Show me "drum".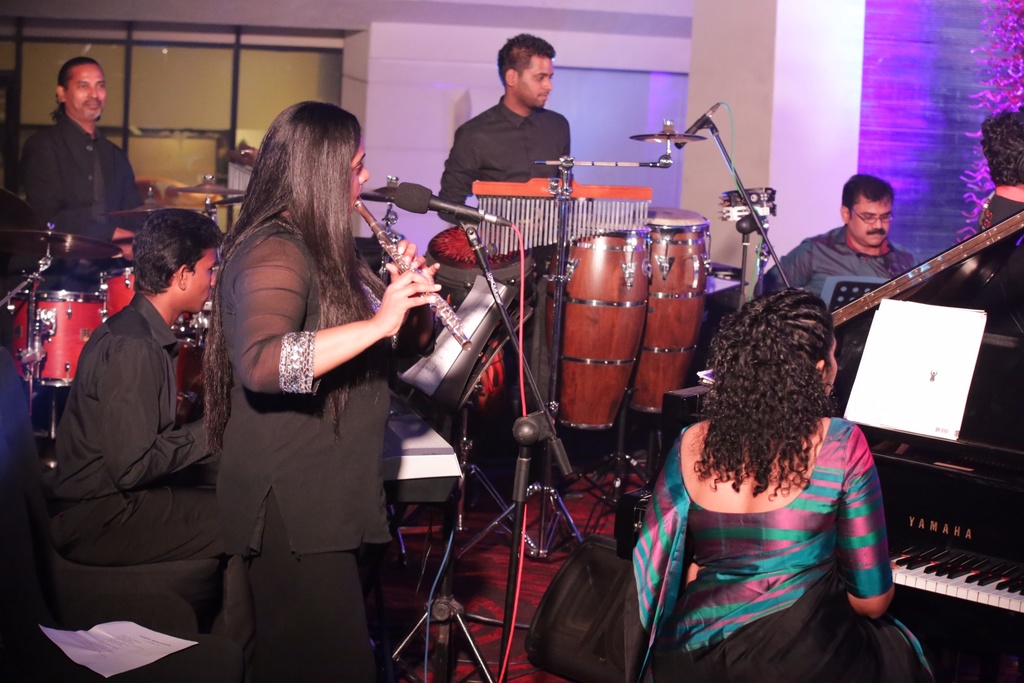
"drum" is here: crop(552, 229, 649, 432).
